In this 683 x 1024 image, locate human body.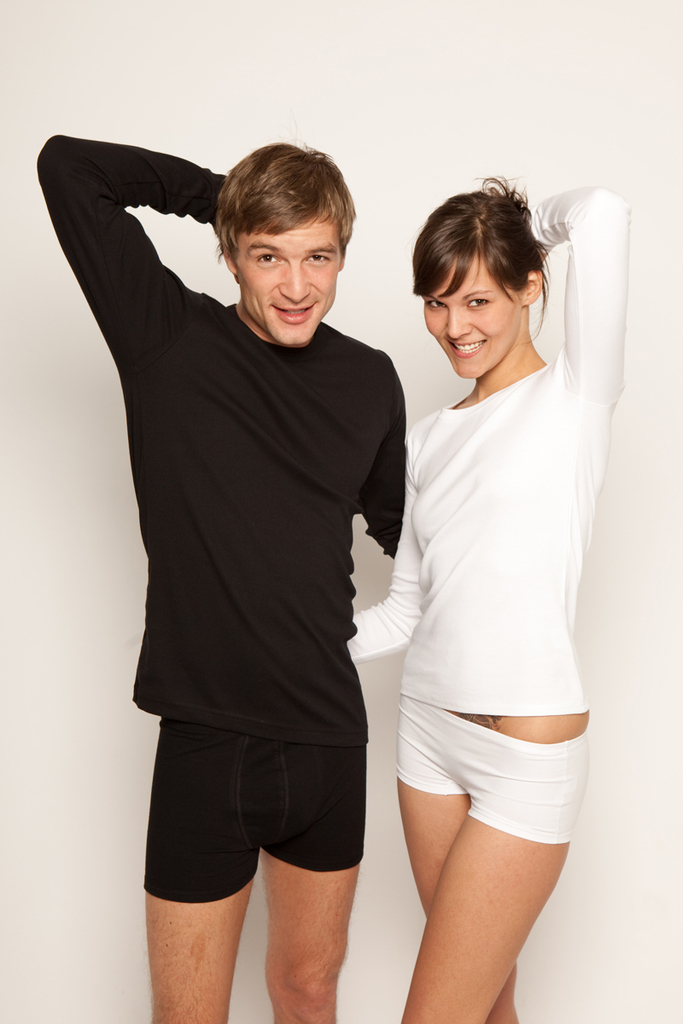
Bounding box: 30 135 436 1023.
